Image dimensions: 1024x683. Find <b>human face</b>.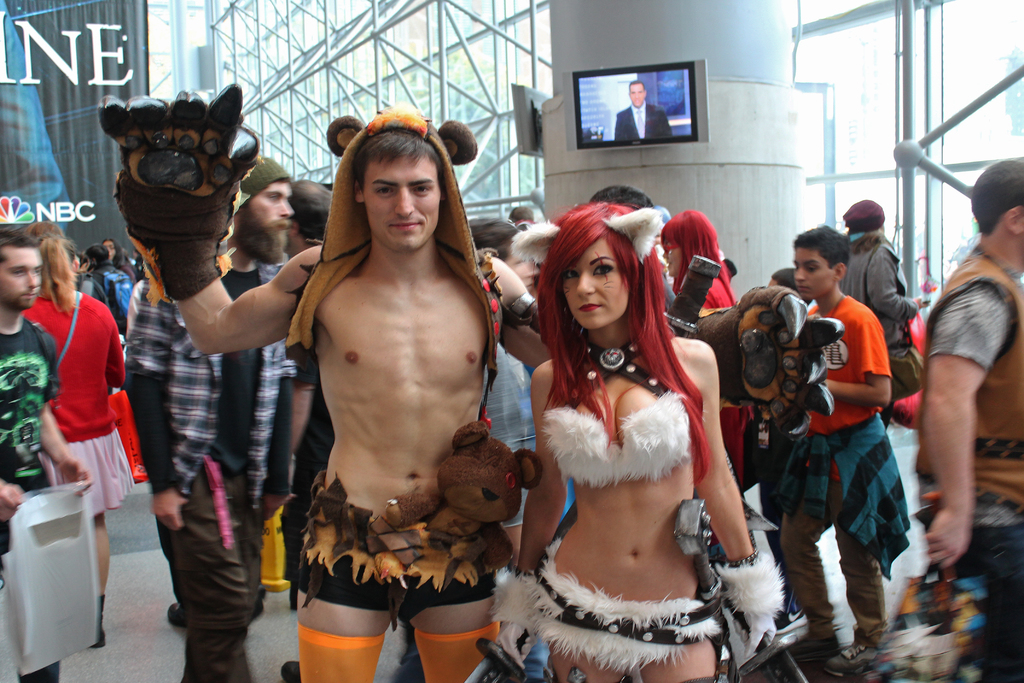
x1=0, y1=239, x2=43, y2=317.
